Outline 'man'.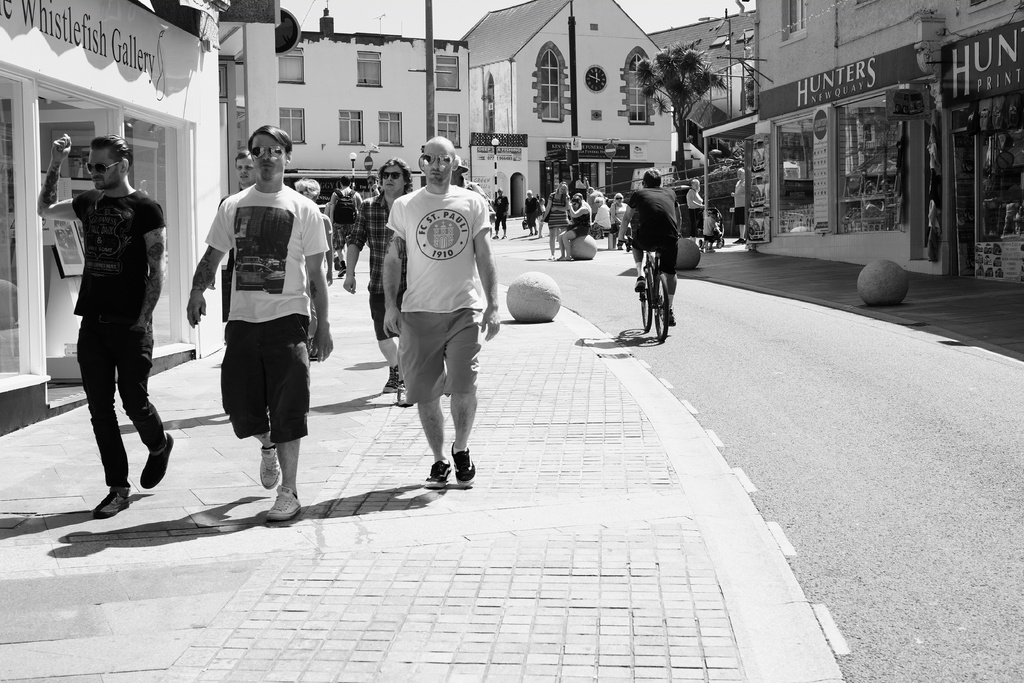
Outline: (455,154,497,222).
